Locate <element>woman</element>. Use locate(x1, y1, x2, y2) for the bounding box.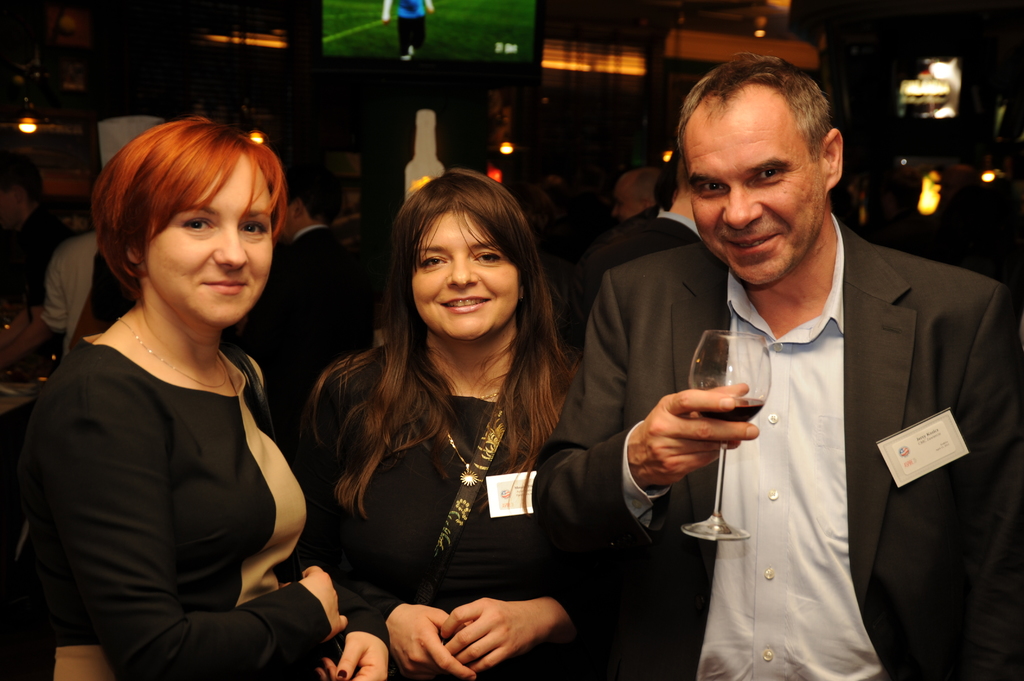
locate(378, 0, 436, 60).
